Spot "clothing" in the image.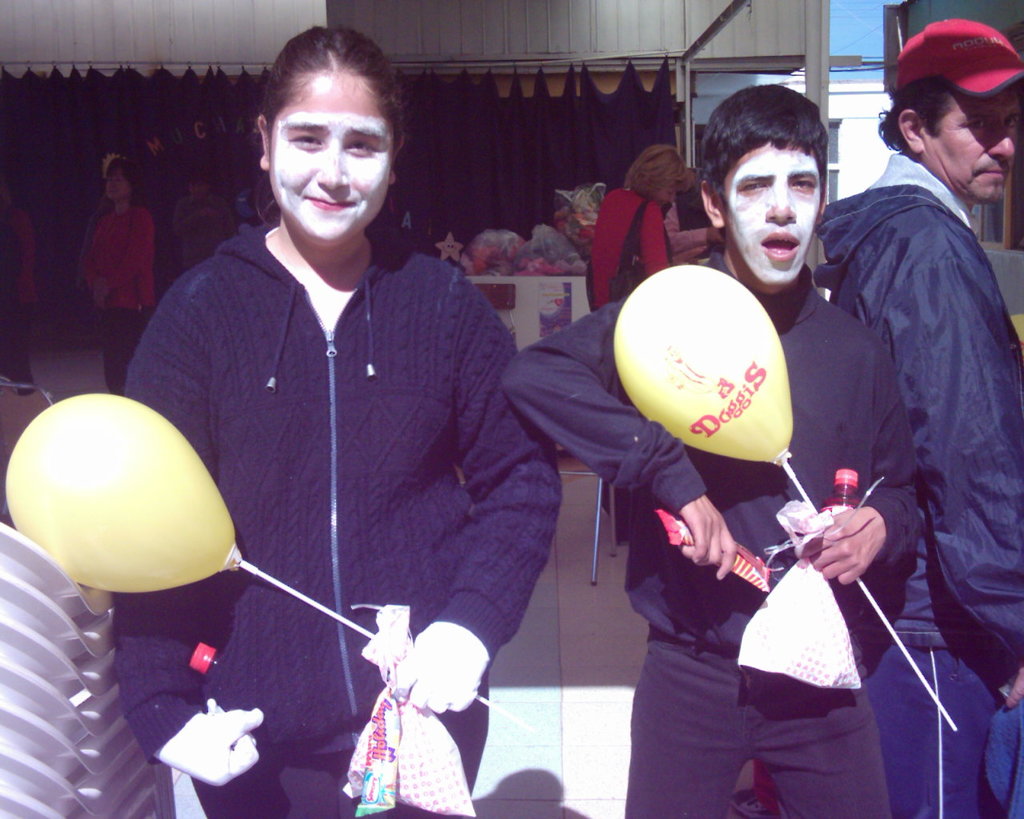
"clothing" found at crop(786, 61, 1022, 745).
